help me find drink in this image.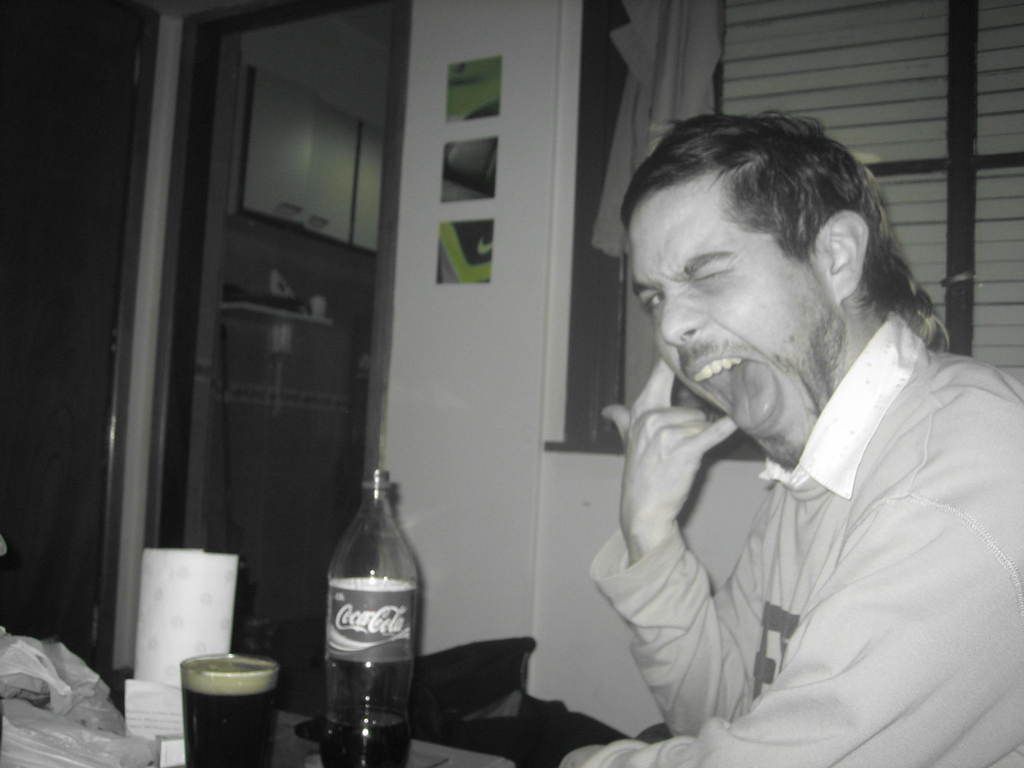
Found it: box(184, 660, 277, 767).
